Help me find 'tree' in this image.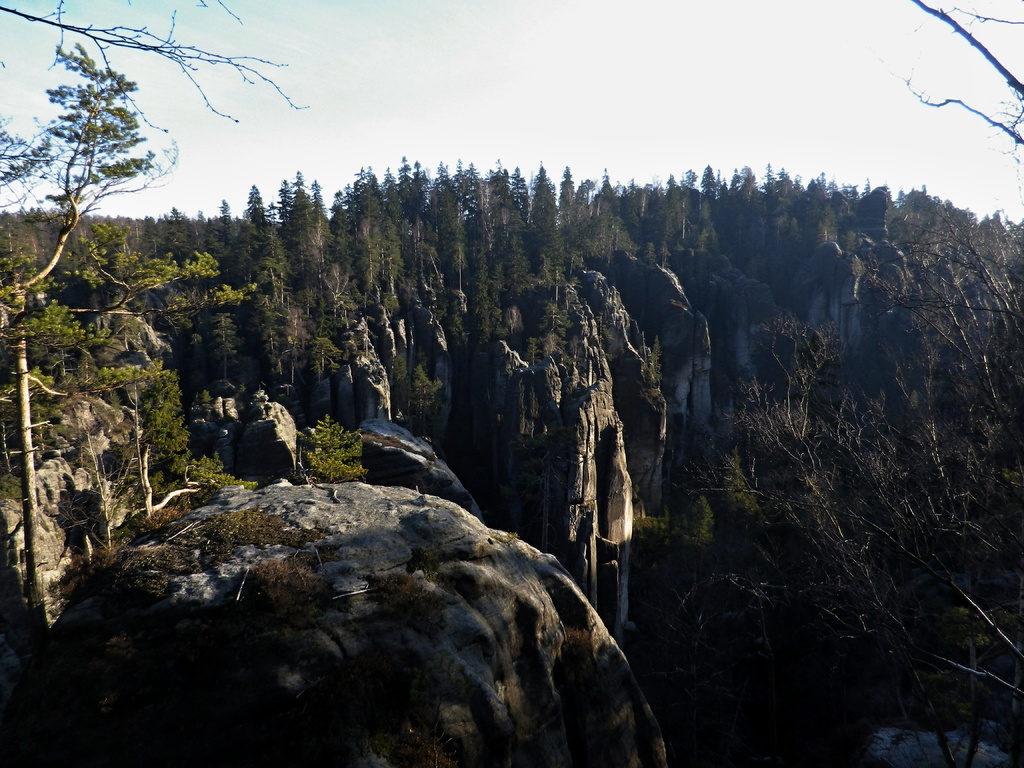
Found it: 557/163/576/243.
